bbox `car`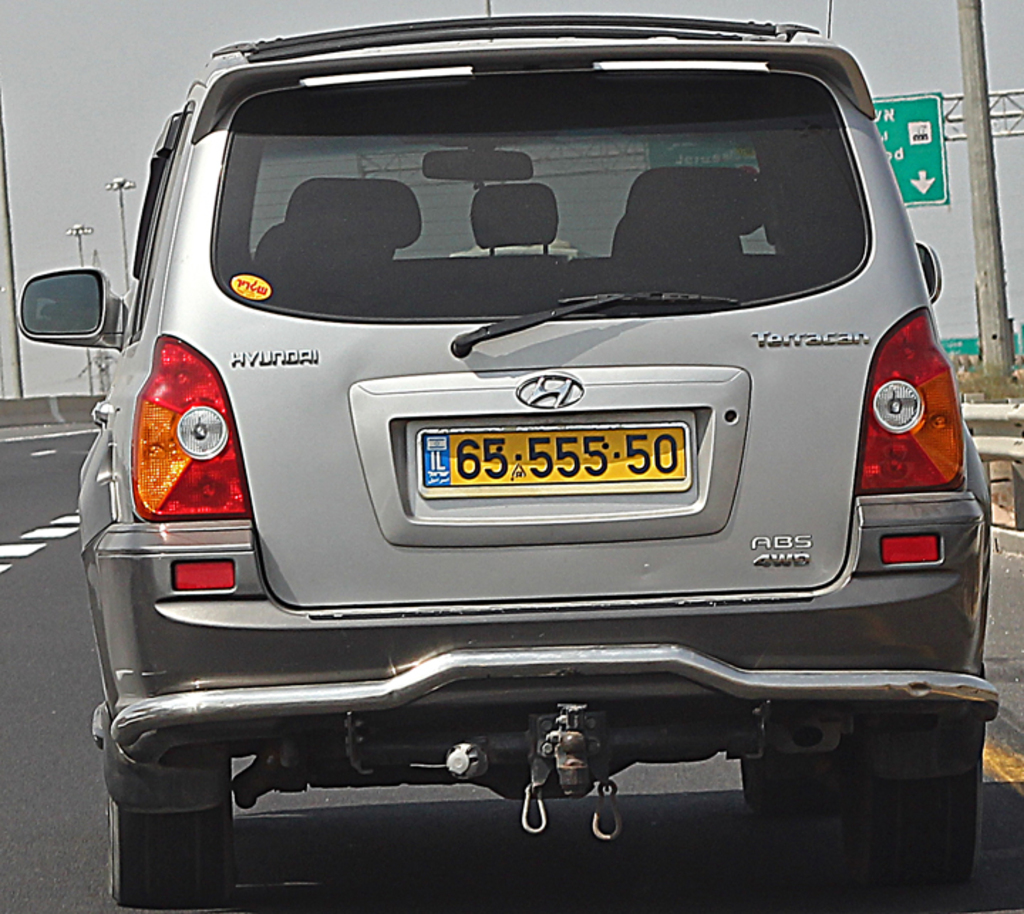
x1=16, y1=1, x2=996, y2=907
